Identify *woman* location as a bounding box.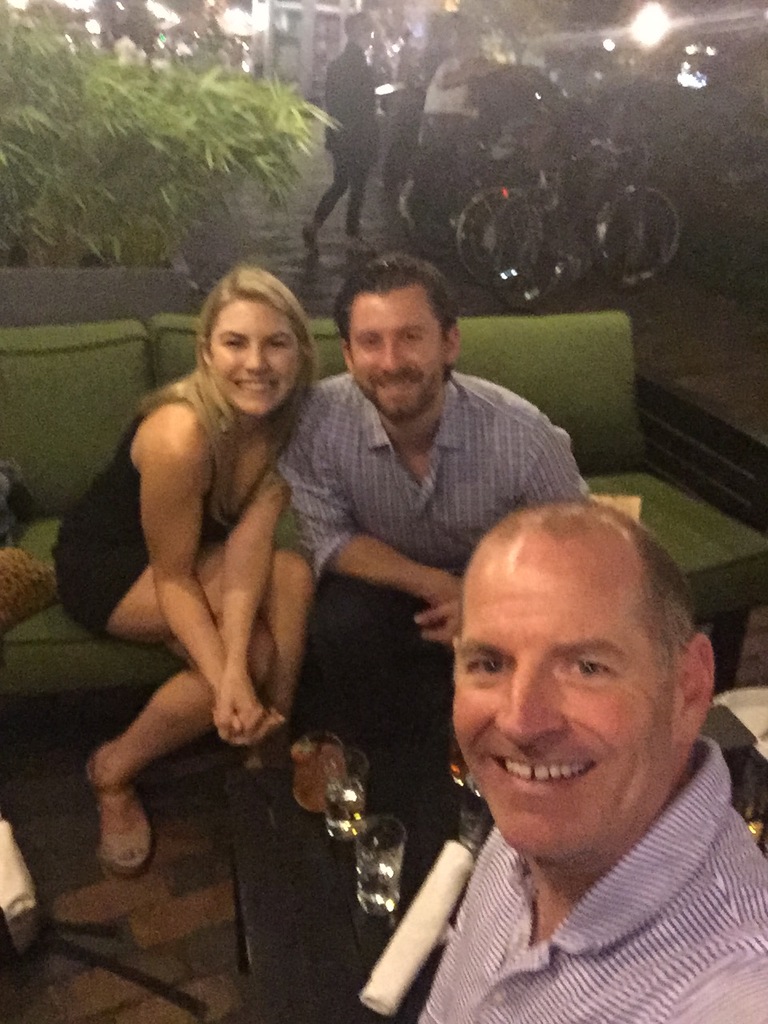
bbox=(50, 258, 312, 877).
